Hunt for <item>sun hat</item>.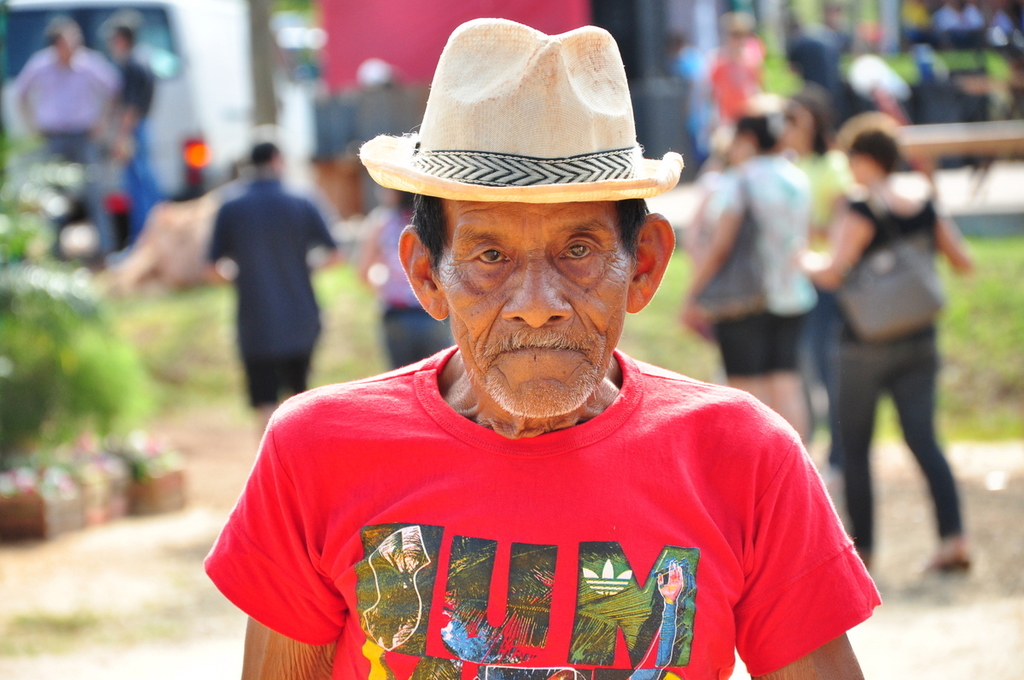
Hunted down at x1=352, y1=14, x2=688, y2=211.
